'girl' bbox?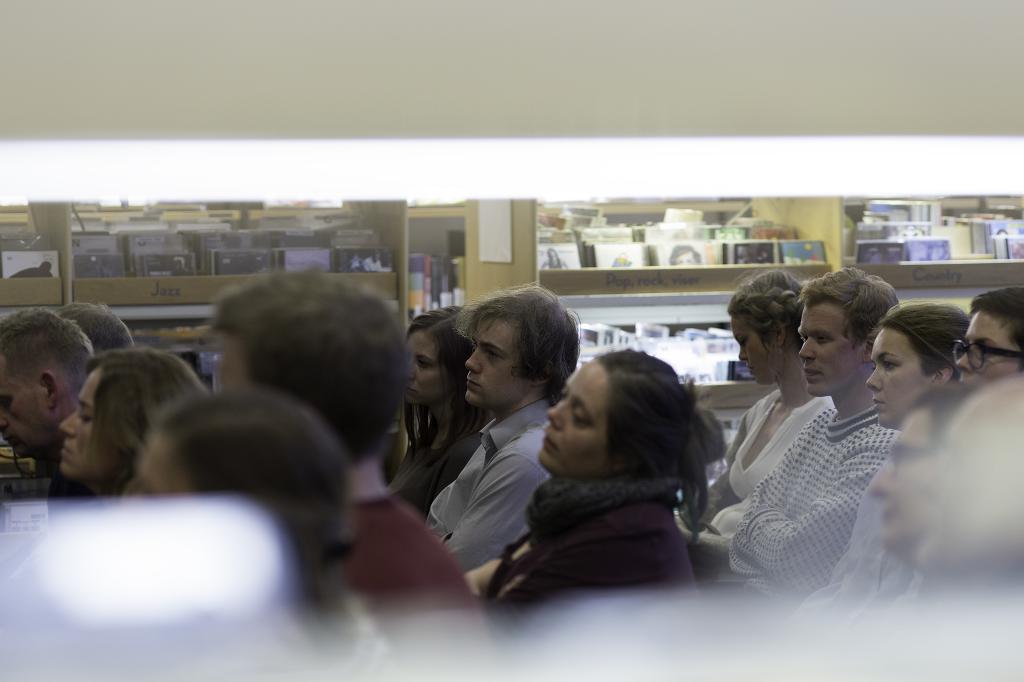
(409,311,490,516)
